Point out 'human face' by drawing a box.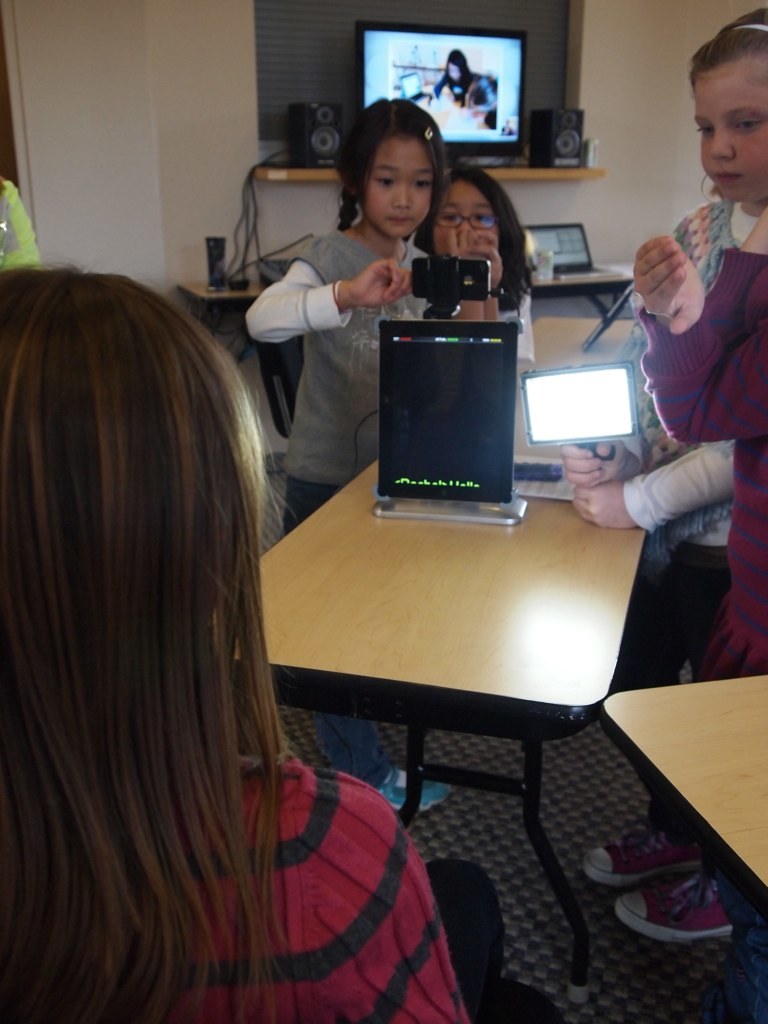
region(433, 189, 500, 256).
